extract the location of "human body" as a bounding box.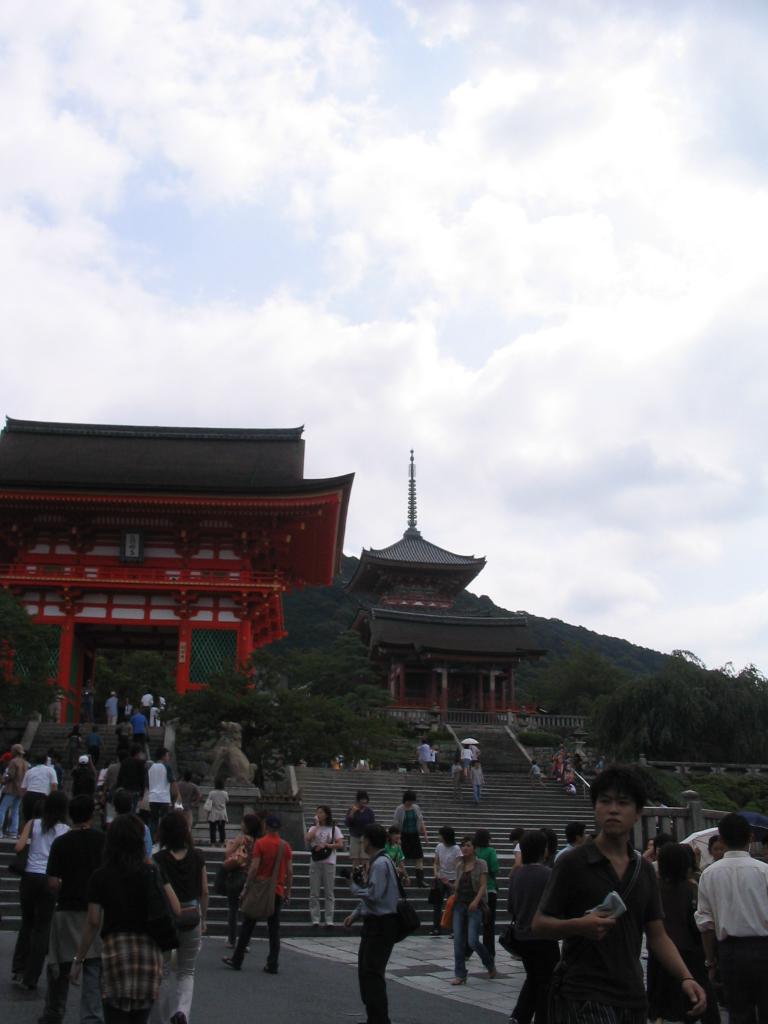
l=101, t=747, r=132, b=820.
